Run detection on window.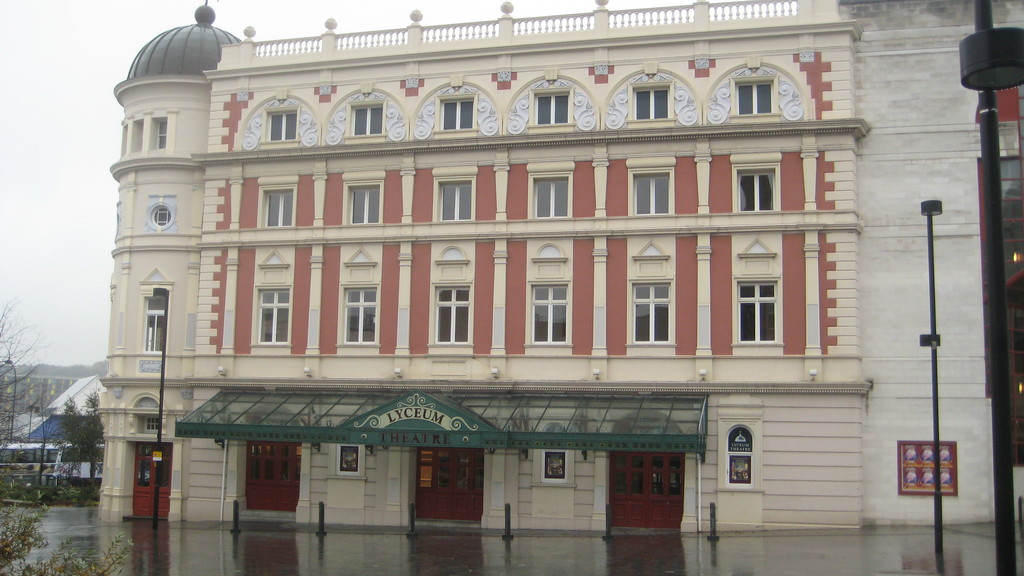
Result: {"x1": 628, "y1": 166, "x2": 671, "y2": 215}.
